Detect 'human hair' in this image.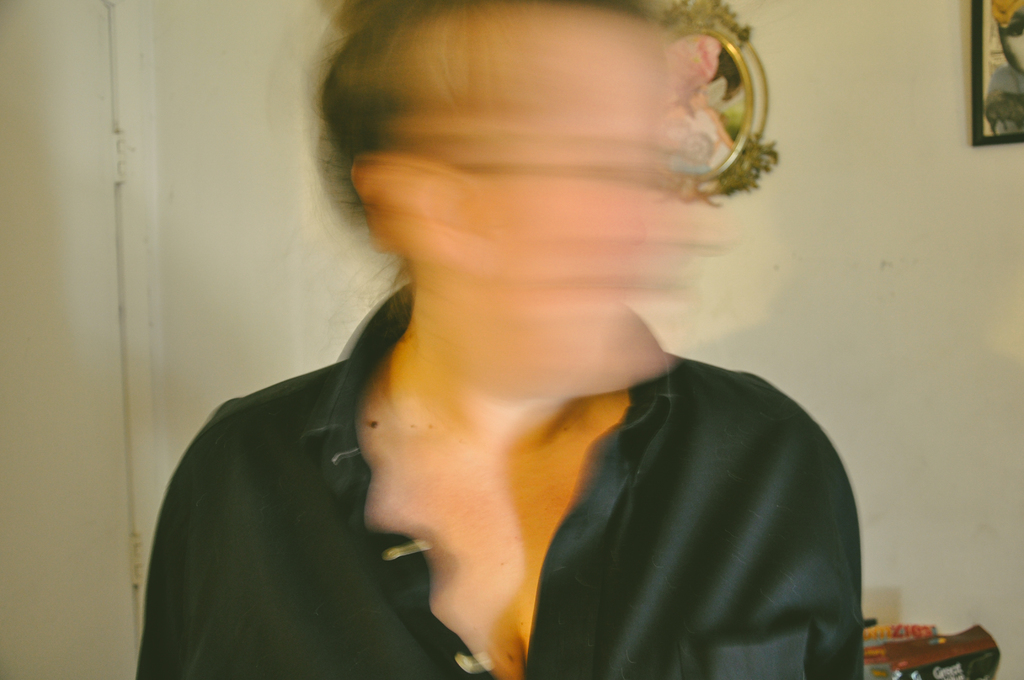
Detection: [314, 0, 661, 230].
